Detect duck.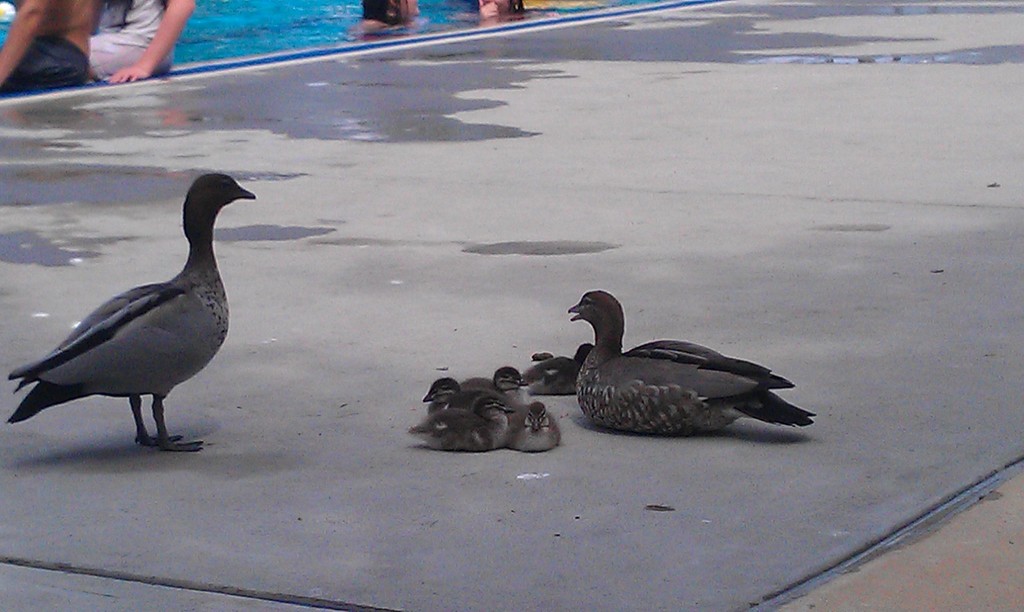
Detected at bbox=[0, 173, 253, 453].
